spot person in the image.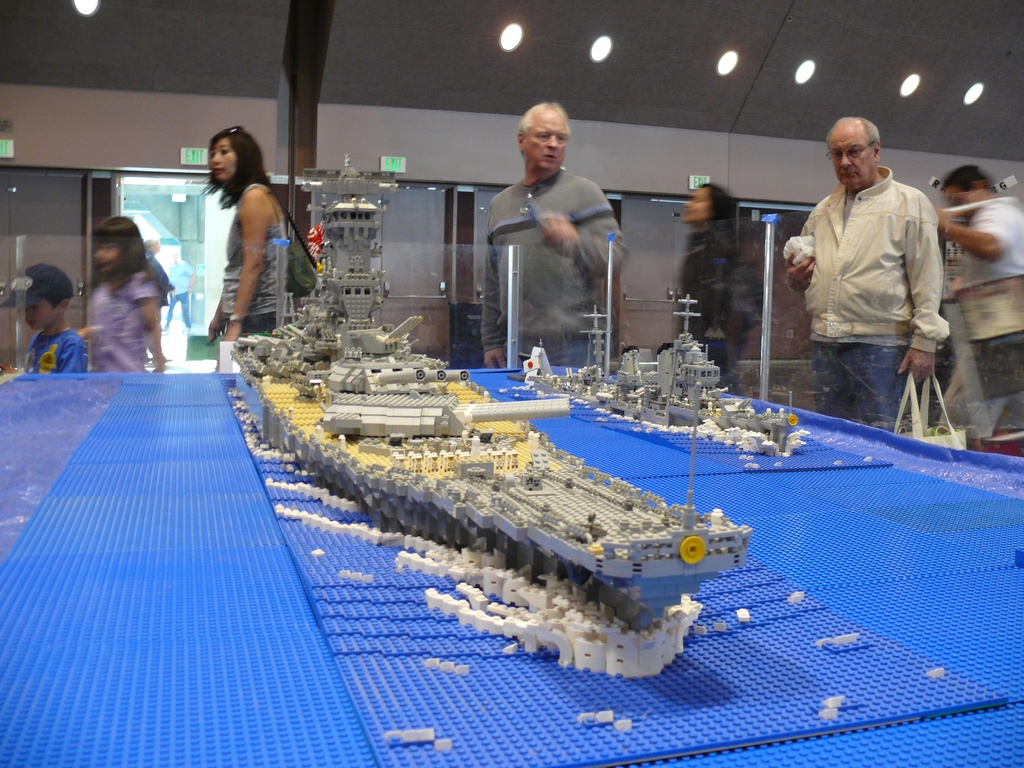
person found at {"x1": 189, "y1": 132, "x2": 299, "y2": 359}.
